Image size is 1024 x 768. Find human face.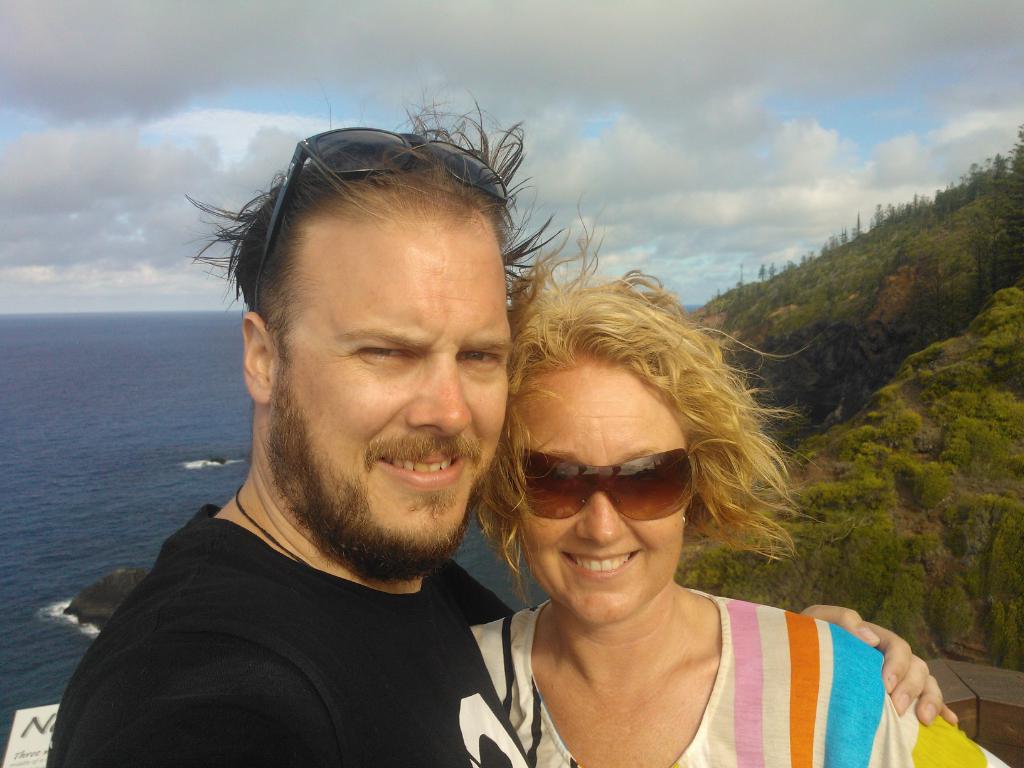
(left=509, top=361, right=715, bottom=619).
